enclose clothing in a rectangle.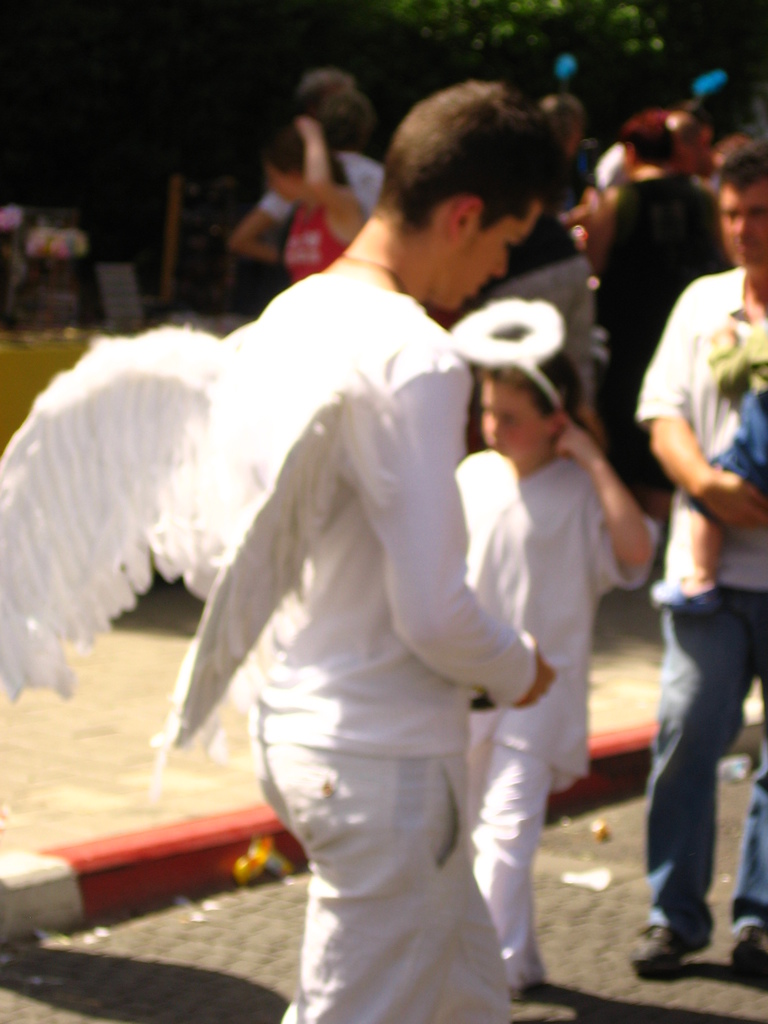
bbox(682, 310, 767, 520).
